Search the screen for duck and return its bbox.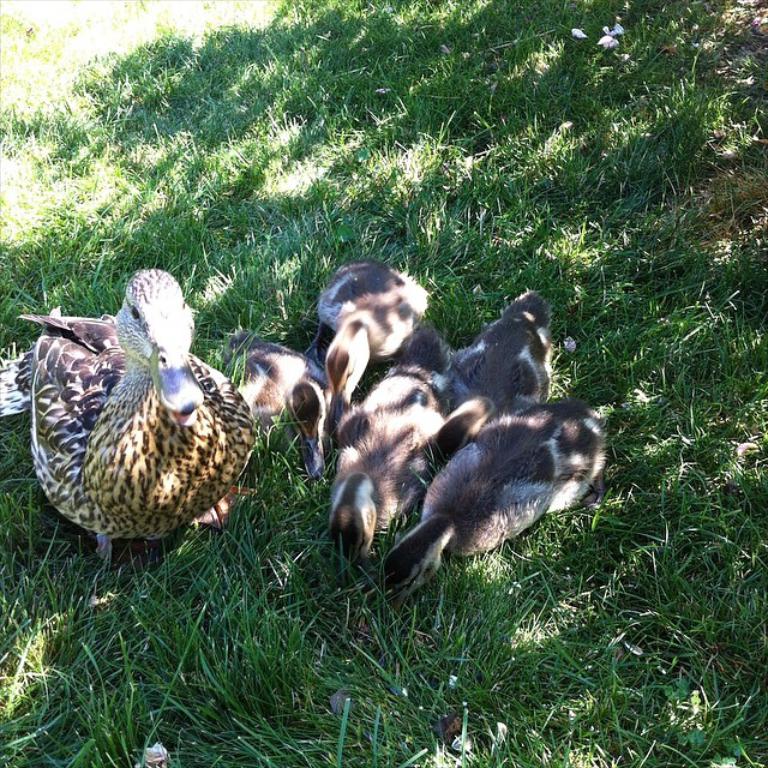
Found: [316,252,422,433].
